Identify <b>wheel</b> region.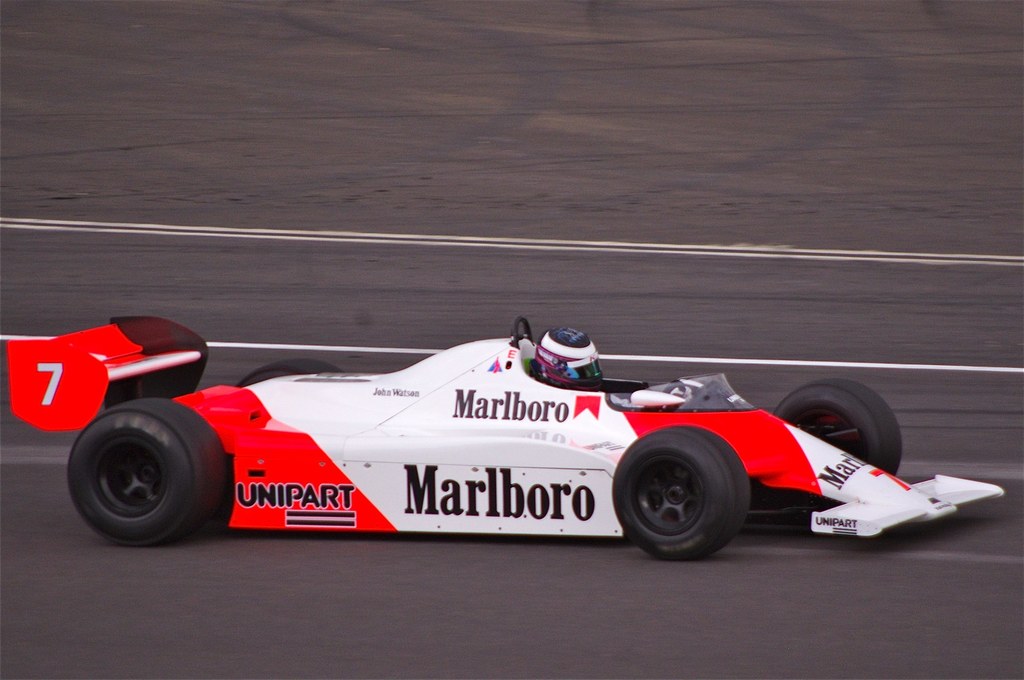
Region: BBox(769, 380, 903, 473).
